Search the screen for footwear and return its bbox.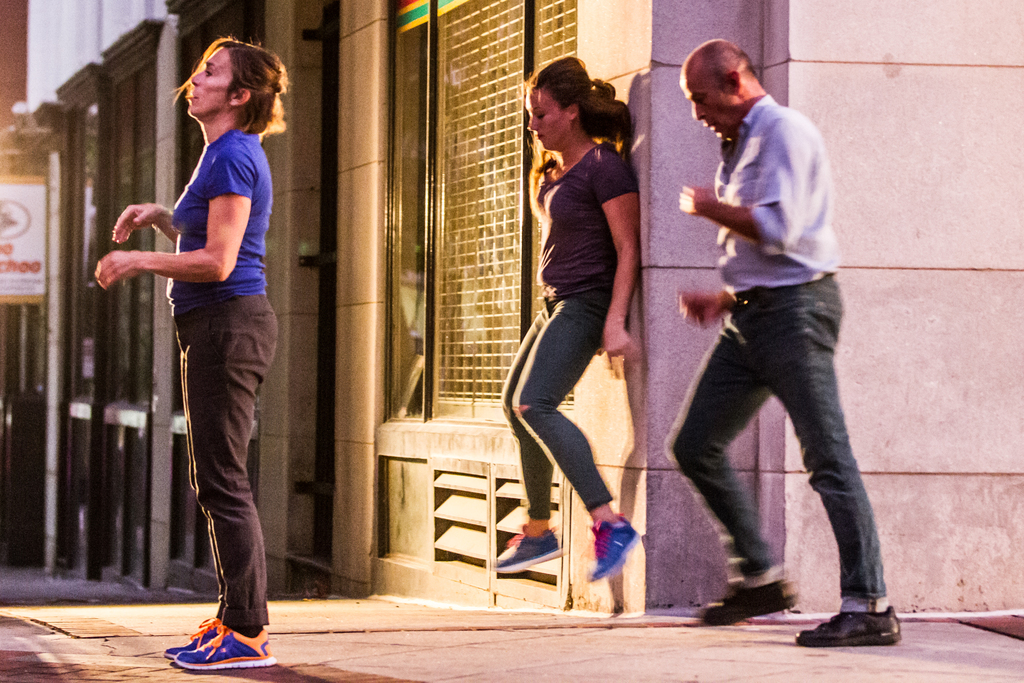
Found: pyautogui.locateOnScreen(796, 603, 902, 648).
